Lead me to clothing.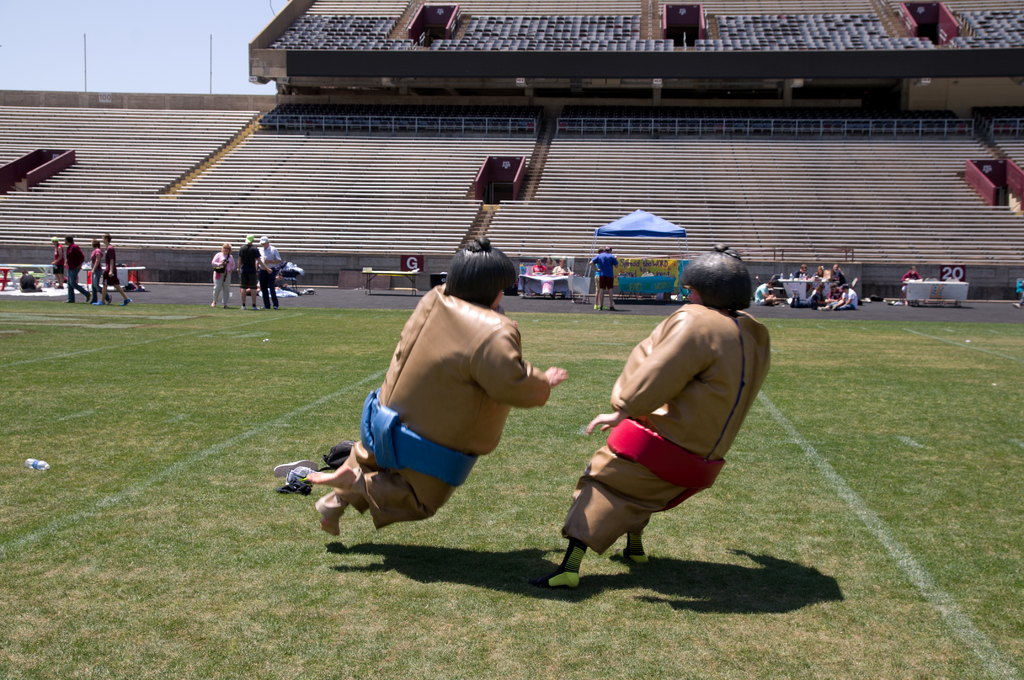
Lead to x1=48 y1=246 x2=67 y2=276.
